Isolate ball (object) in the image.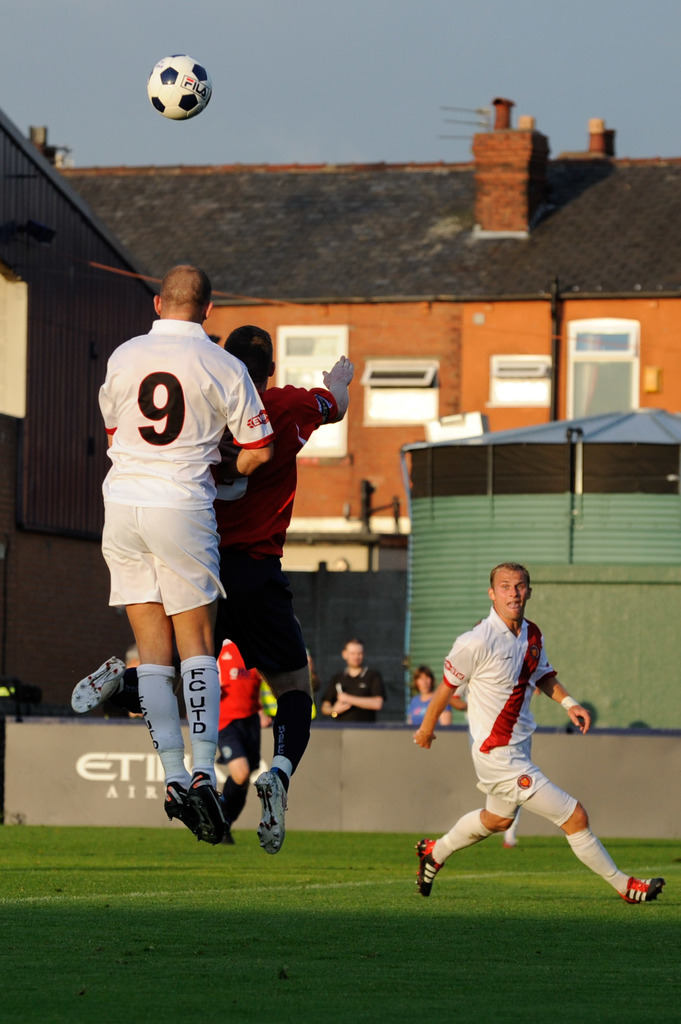
Isolated region: [x1=147, y1=56, x2=216, y2=118].
